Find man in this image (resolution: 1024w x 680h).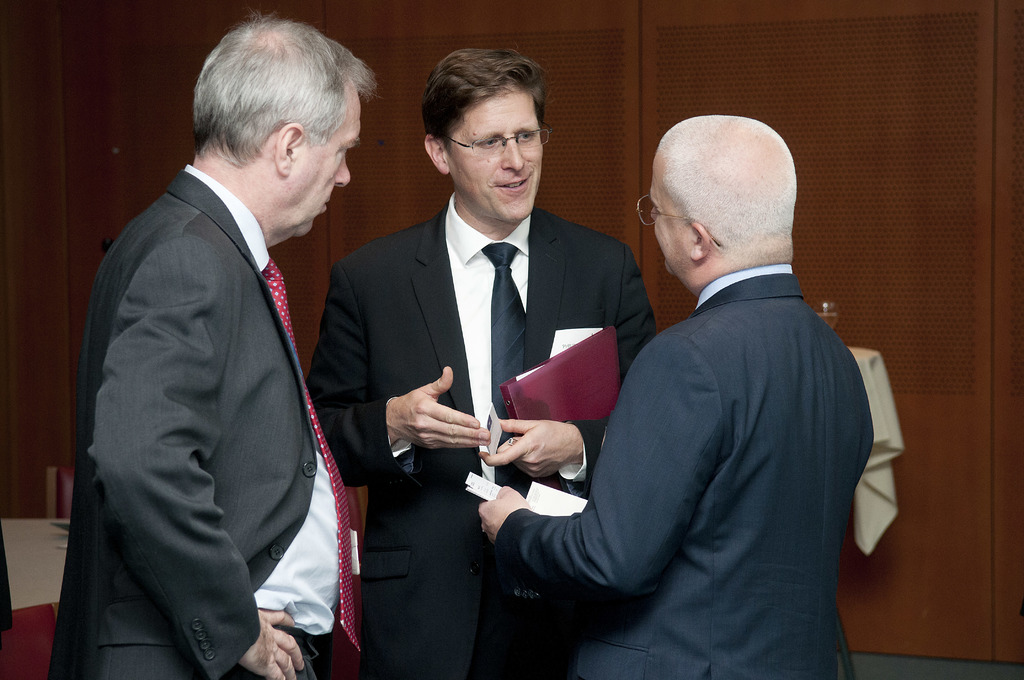
532:104:887:679.
